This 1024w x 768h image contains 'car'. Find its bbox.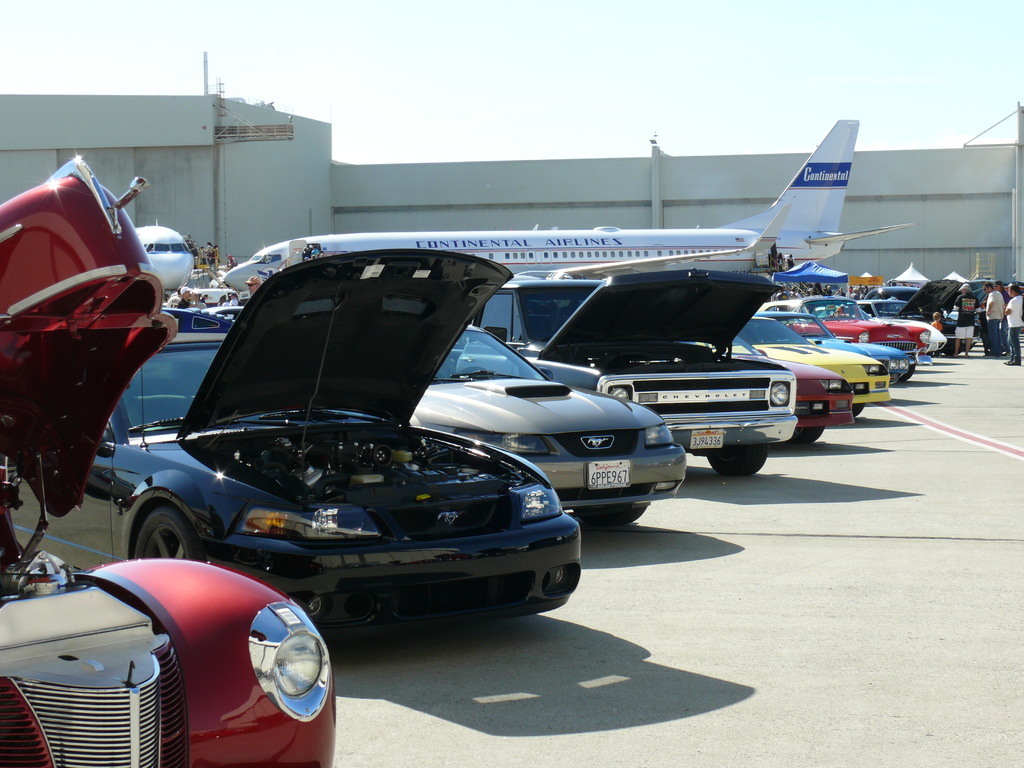
(left=729, top=339, right=856, bottom=445).
